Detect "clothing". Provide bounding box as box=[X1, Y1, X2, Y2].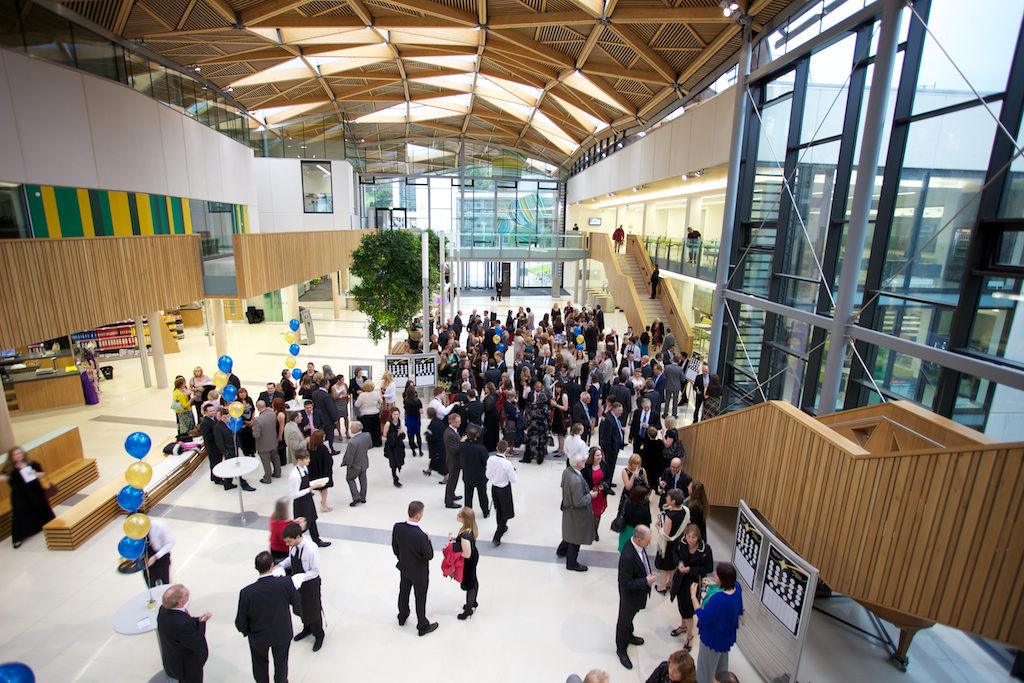
box=[693, 371, 714, 422].
